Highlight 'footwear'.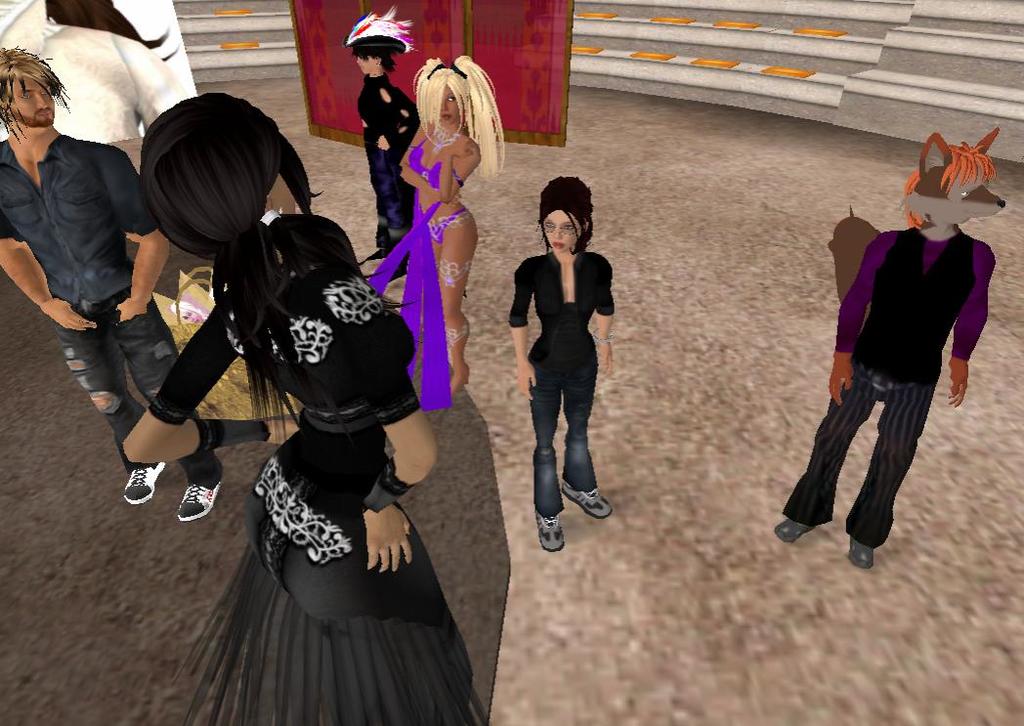
Highlighted region: x1=176 y1=476 x2=218 y2=517.
